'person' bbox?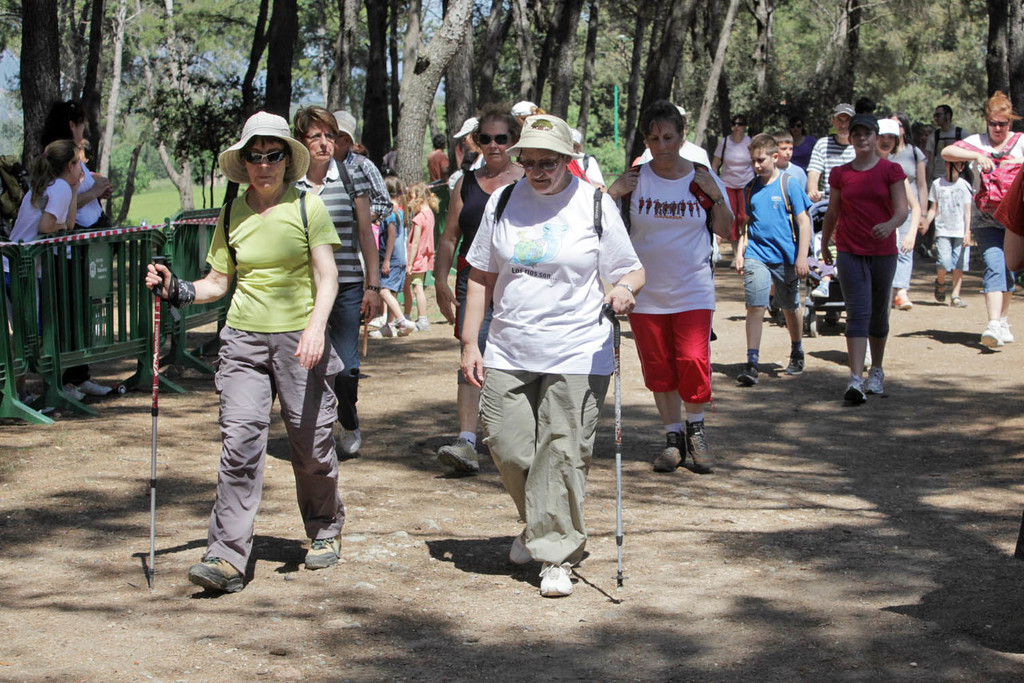
l=604, t=99, r=738, b=473
